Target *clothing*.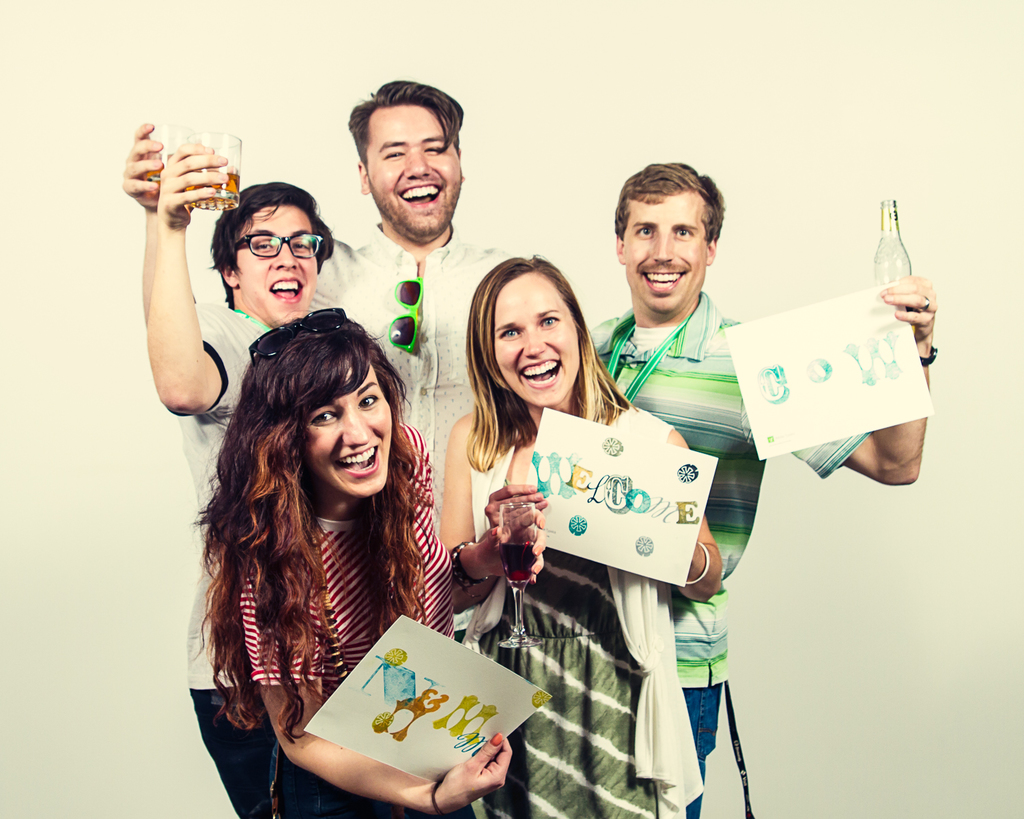
Target region: 177:301:286:818.
